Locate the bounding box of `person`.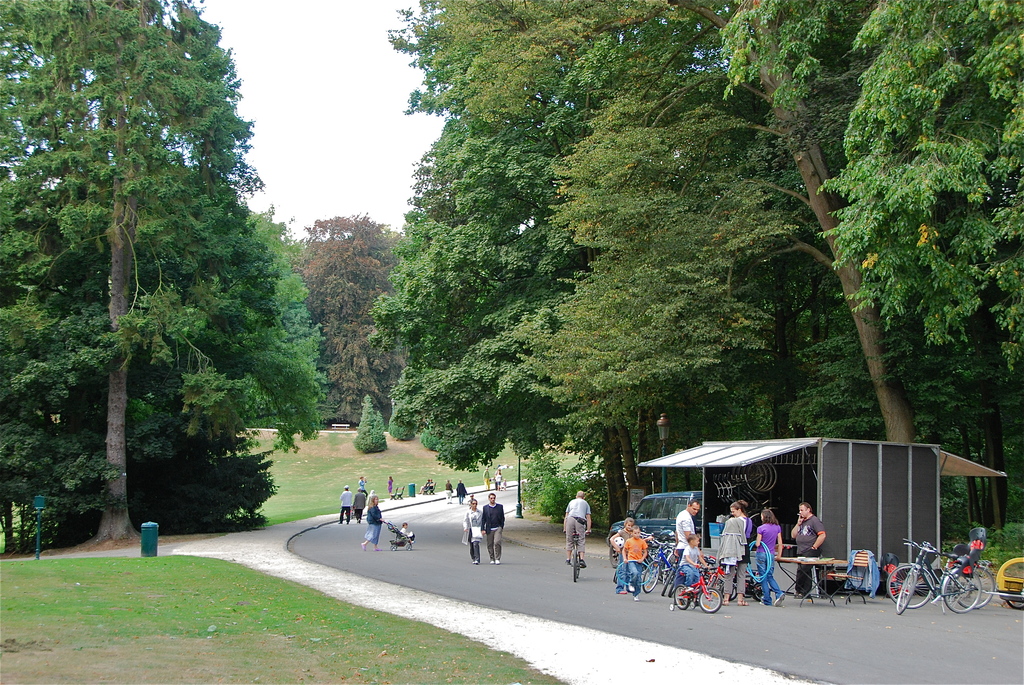
Bounding box: crop(623, 533, 659, 599).
